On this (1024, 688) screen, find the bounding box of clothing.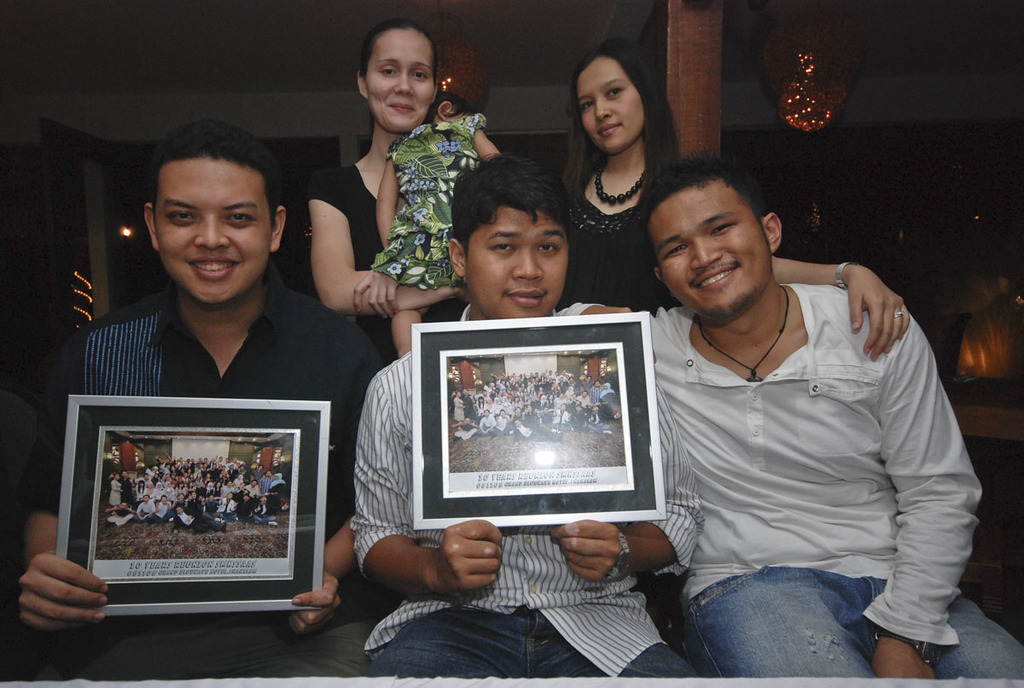
Bounding box: box(567, 178, 684, 315).
